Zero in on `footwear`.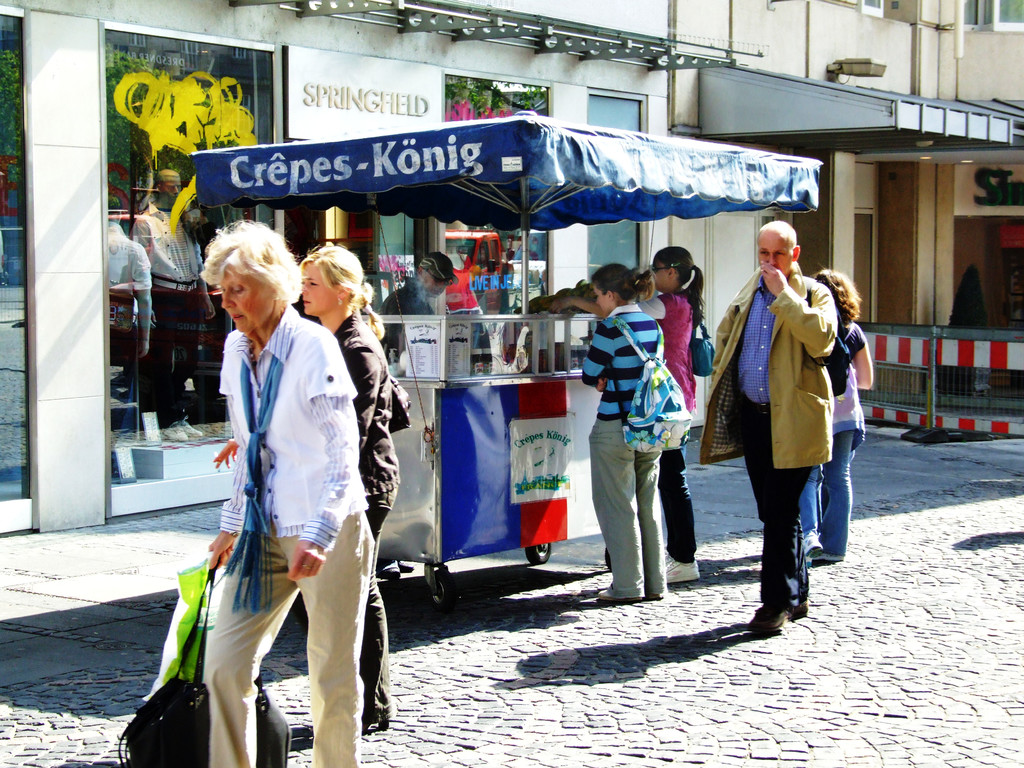
Zeroed in: [784,587,804,618].
